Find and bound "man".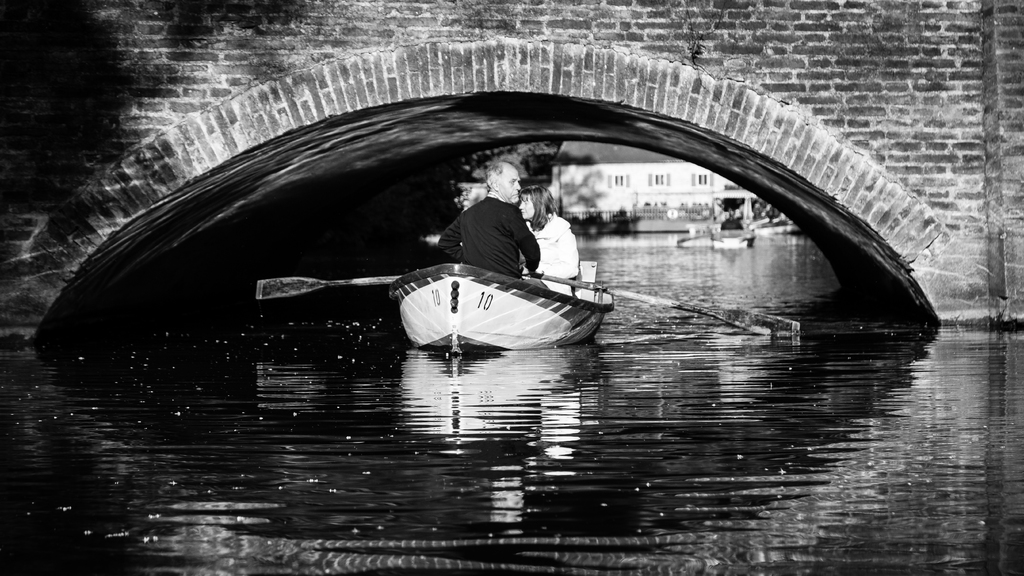
Bound: <region>442, 180, 539, 270</region>.
